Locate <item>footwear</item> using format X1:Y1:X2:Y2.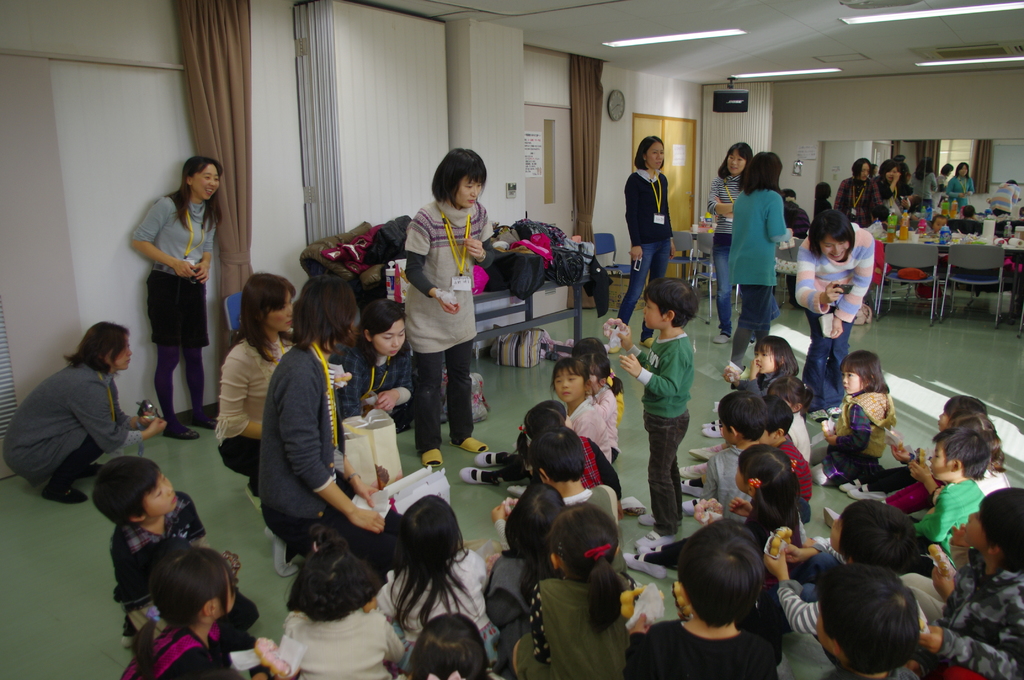
475:450:511:467.
